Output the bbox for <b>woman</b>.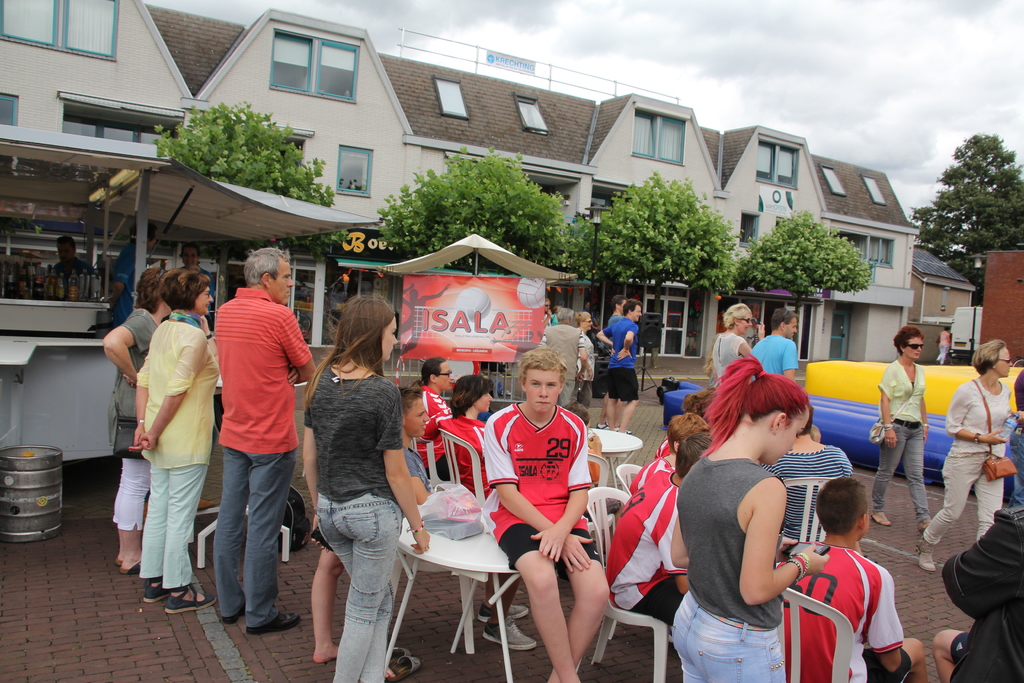
bbox=(412, 356, 454, 479).
